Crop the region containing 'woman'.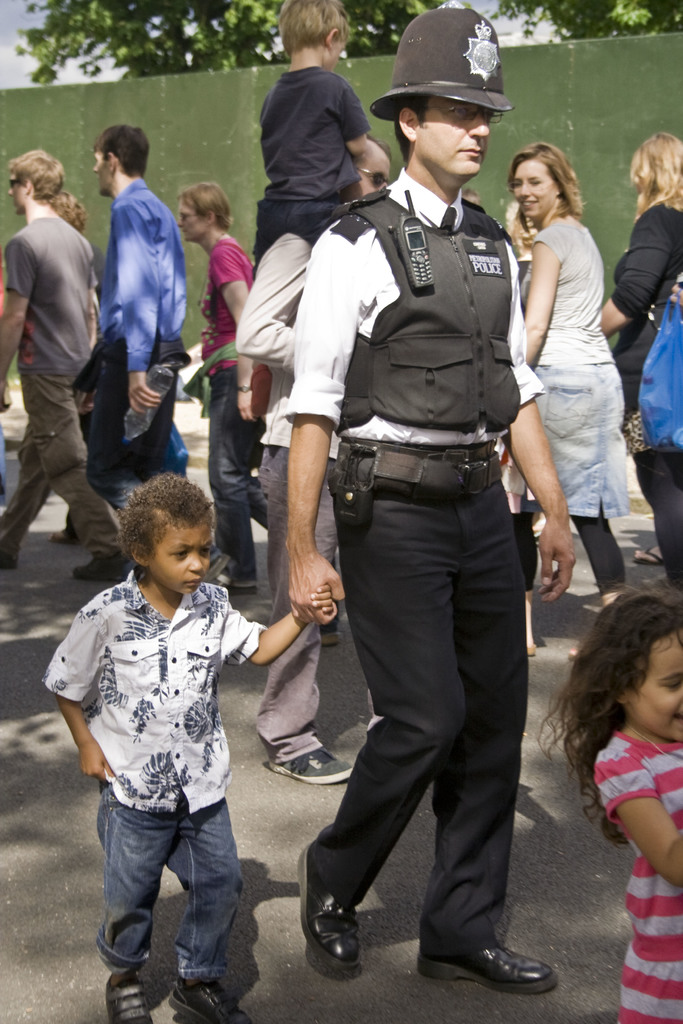
Crop region: [left=509, top=125, right=649, bottom=635].
